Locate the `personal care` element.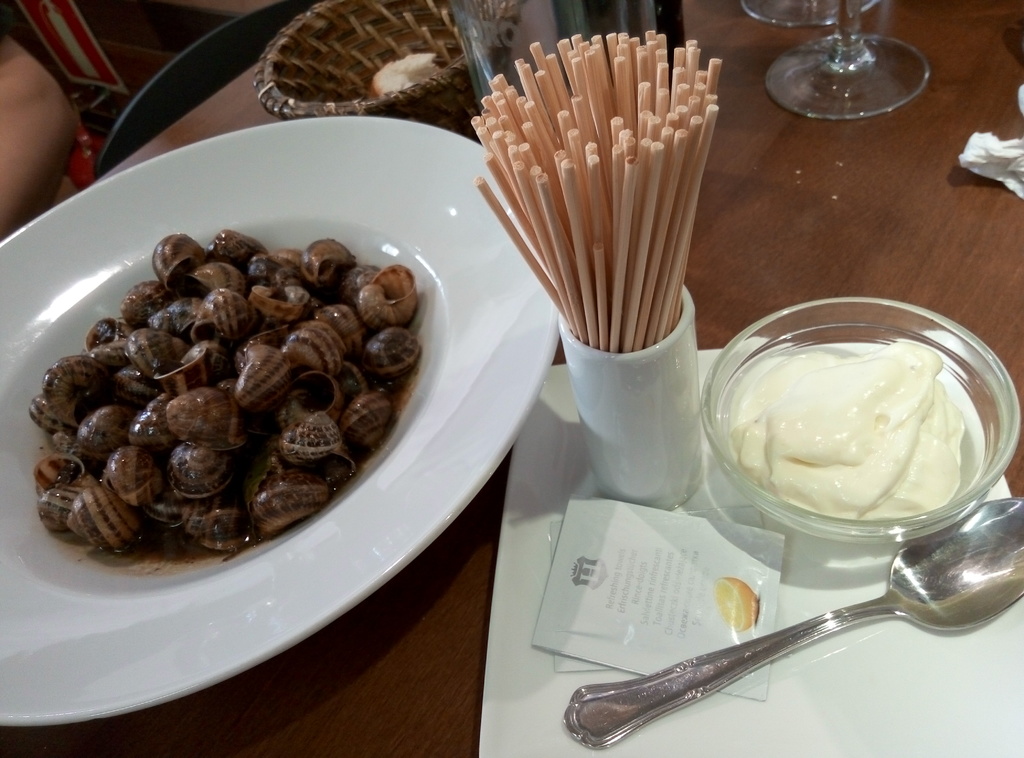
Element bbox: [467, 27, 735, 524].
